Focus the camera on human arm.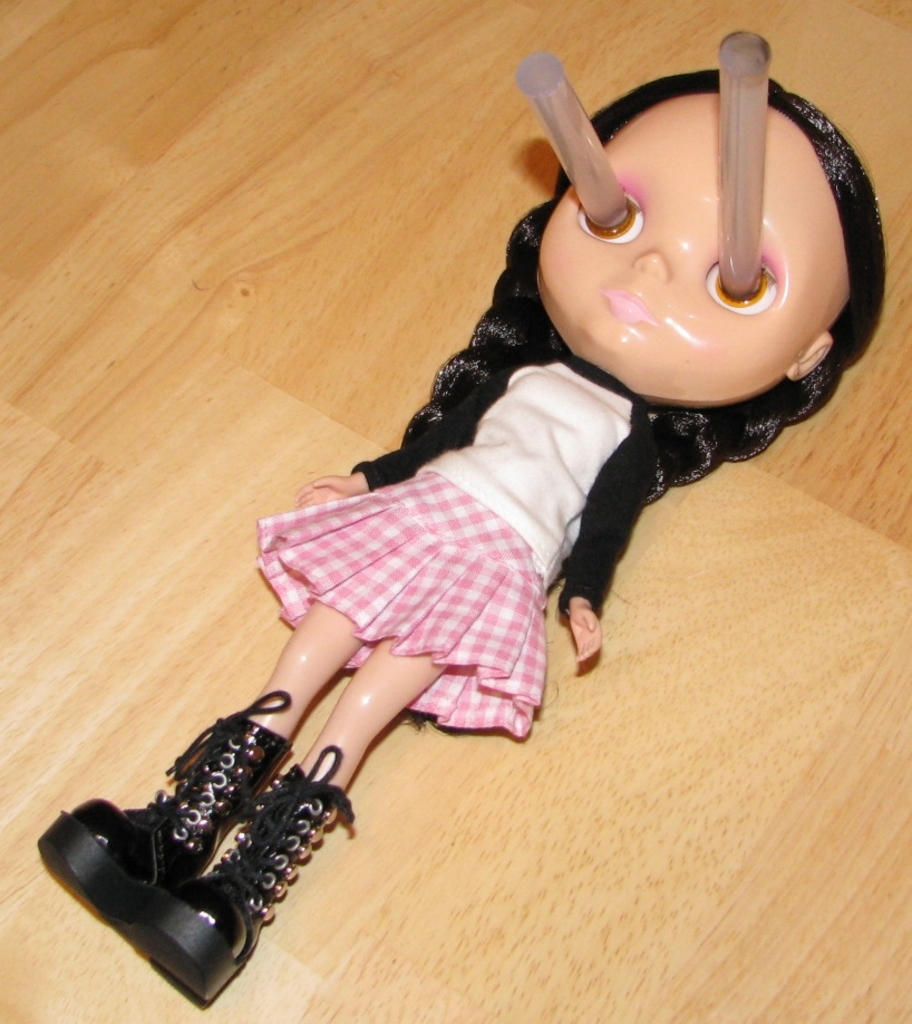
Focus region: box(299, 373, 498, 505).
